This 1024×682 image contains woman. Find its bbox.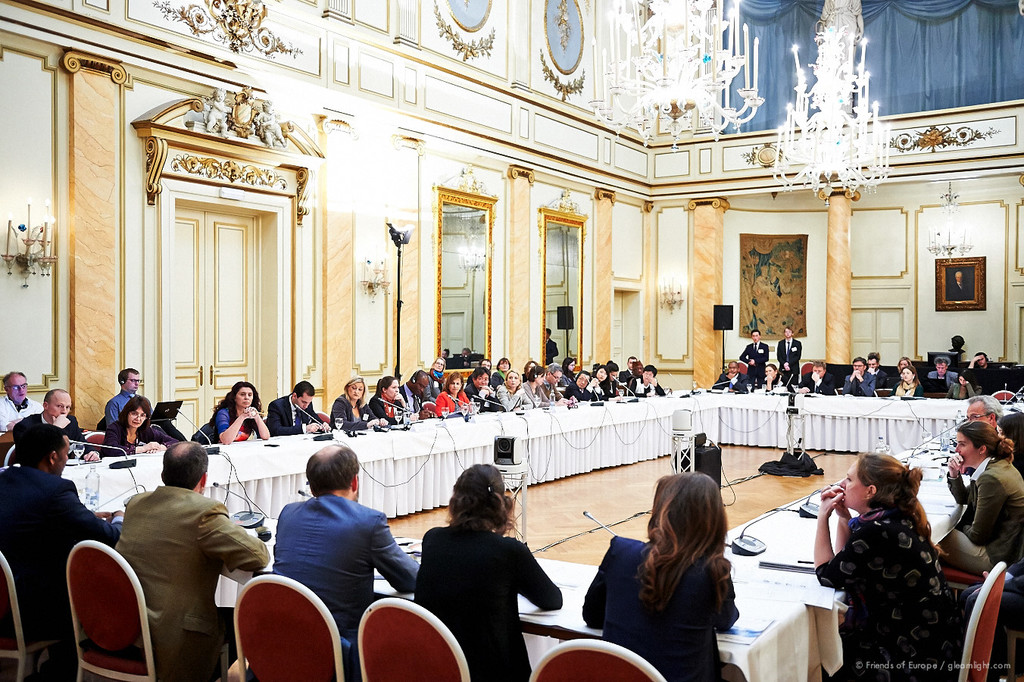
<region>604, 476, 765, 674</region>.
